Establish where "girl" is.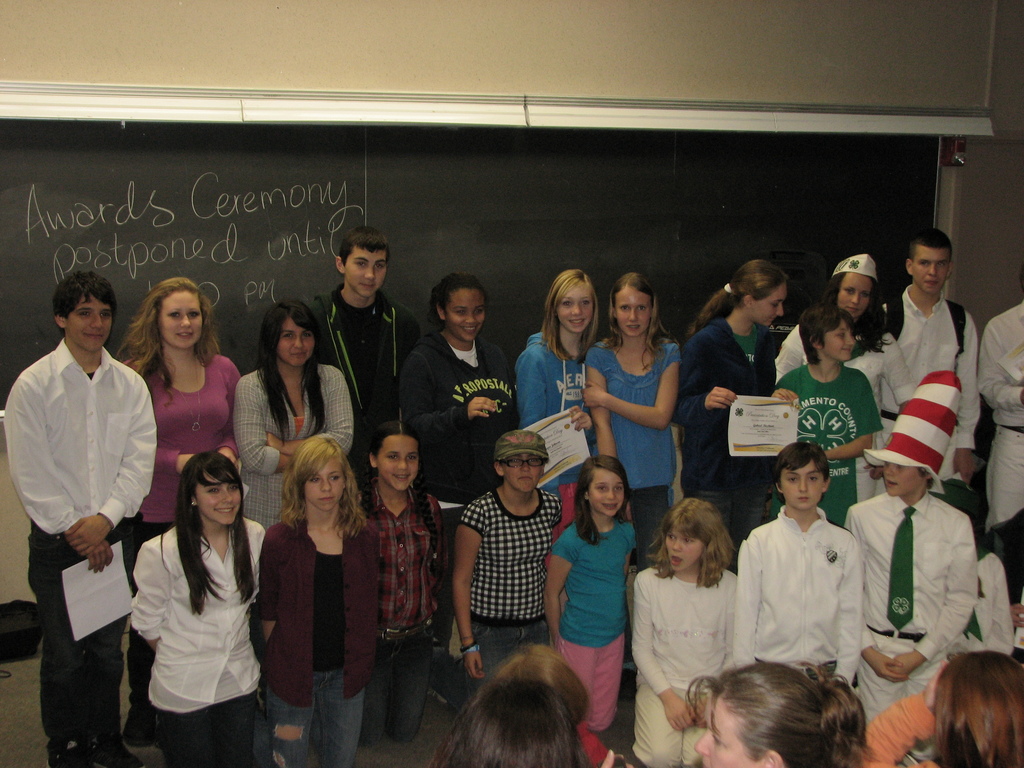
Established at <bbox>371, 419, 440, 735</bbox>.
